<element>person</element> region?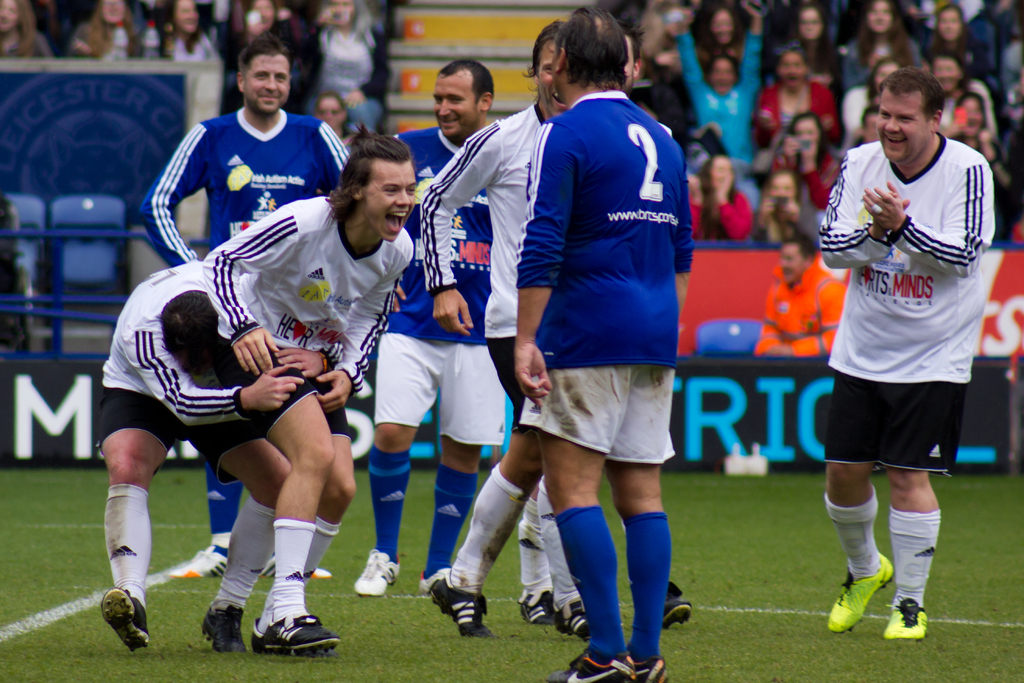
left=204, top=0, right=307, bottom=103
